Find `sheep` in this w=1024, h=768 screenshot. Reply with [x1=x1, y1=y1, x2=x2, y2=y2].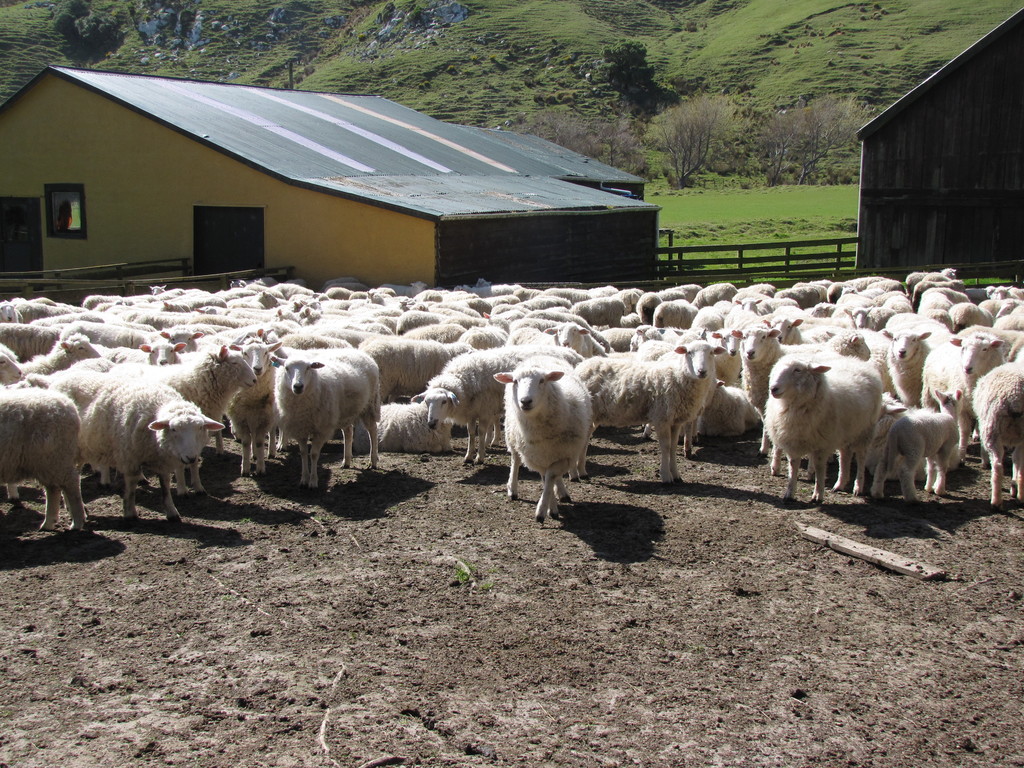
[x1=758, y1=349, x2=892, y2=502].
